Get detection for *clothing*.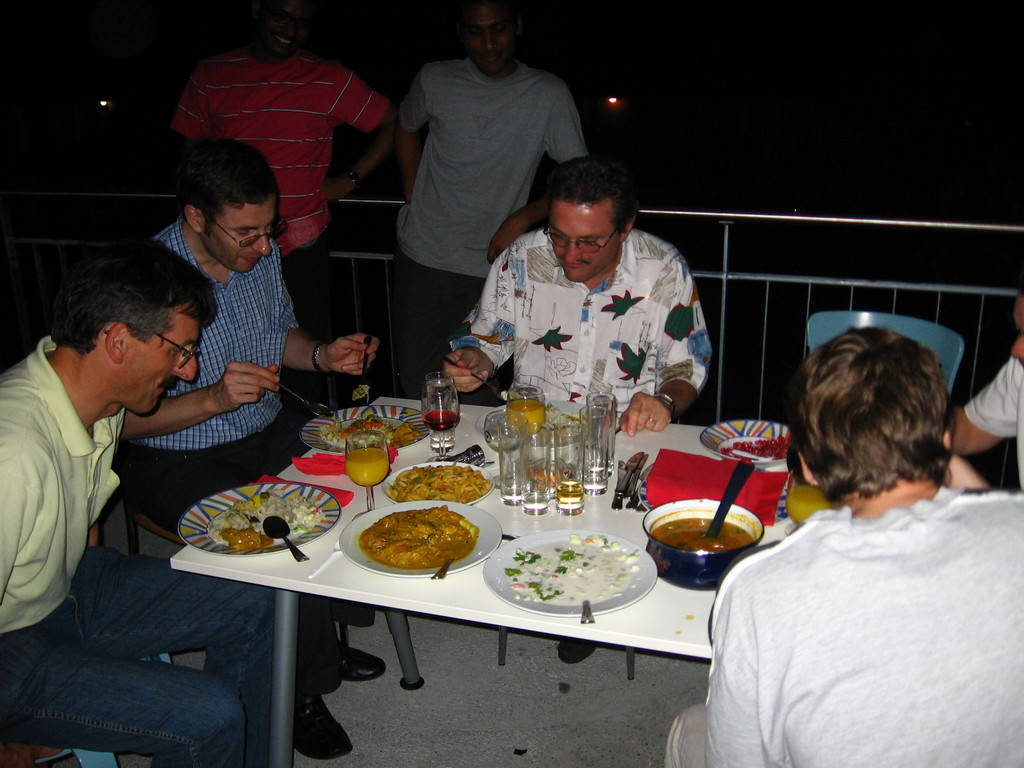
Detection: l=0, t=335, r=275, b=767.
